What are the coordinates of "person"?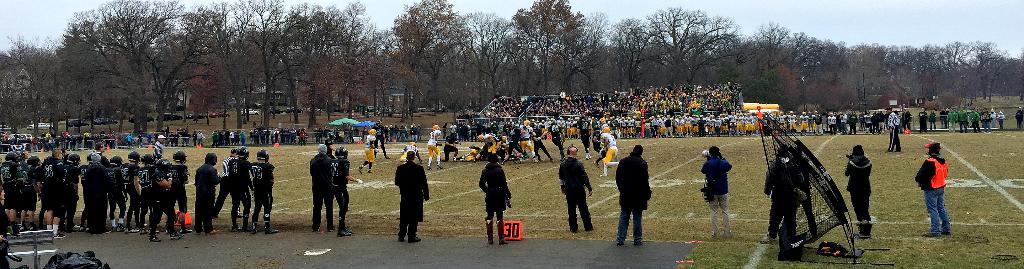
{"x1": 194, "y1": 149, "x2": 221, "y2": 231}.
